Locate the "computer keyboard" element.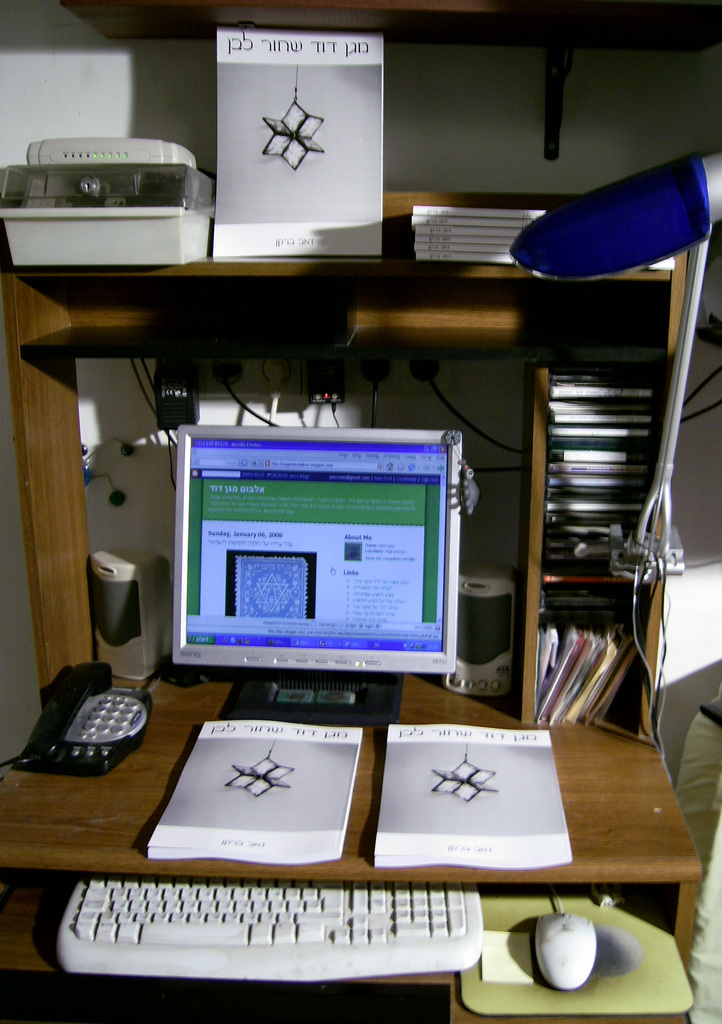
Element bbox: pyautogui.locateOnScreen(54, 882, 485, 980).
